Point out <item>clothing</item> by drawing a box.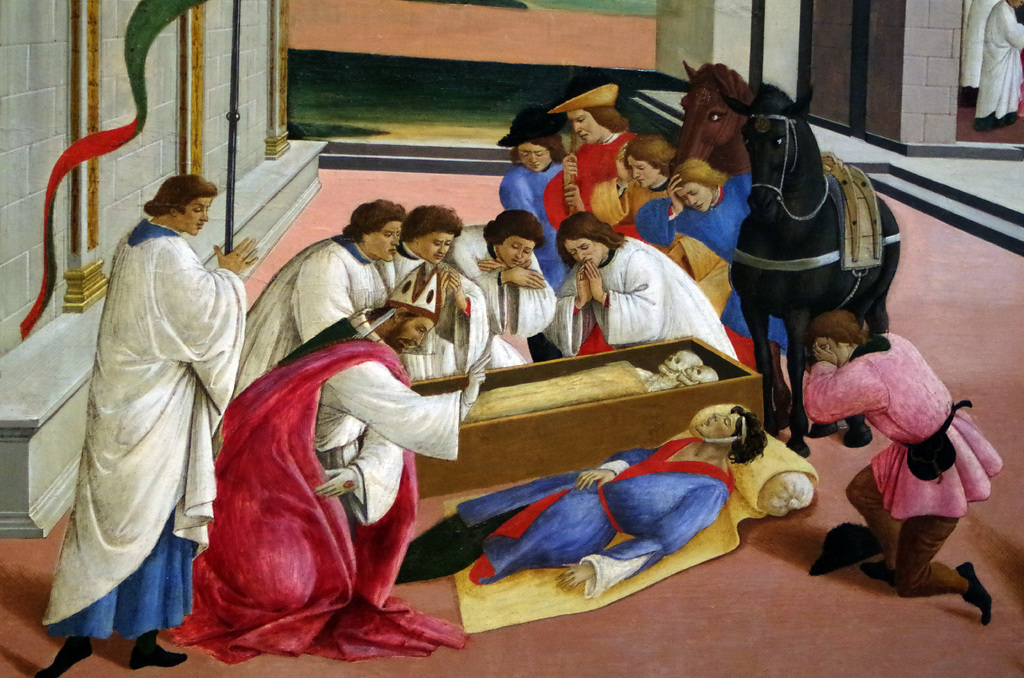
390, 432, 737, 595.
